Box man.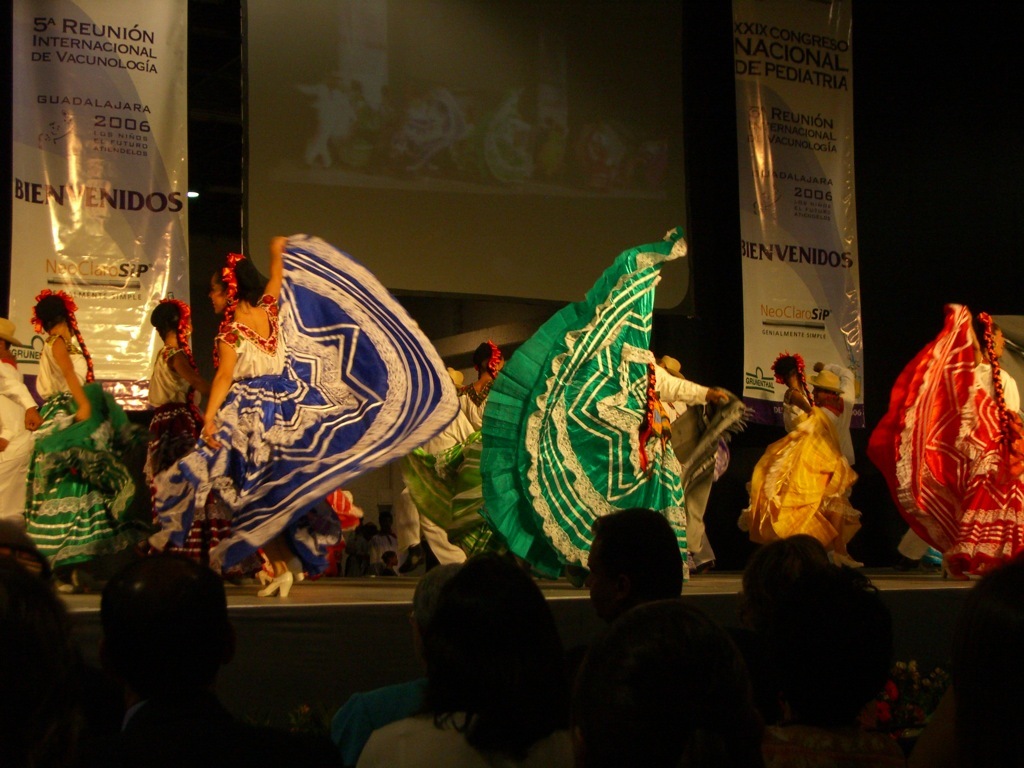
(x1=576, y1=490, x2=730, y2=758).
